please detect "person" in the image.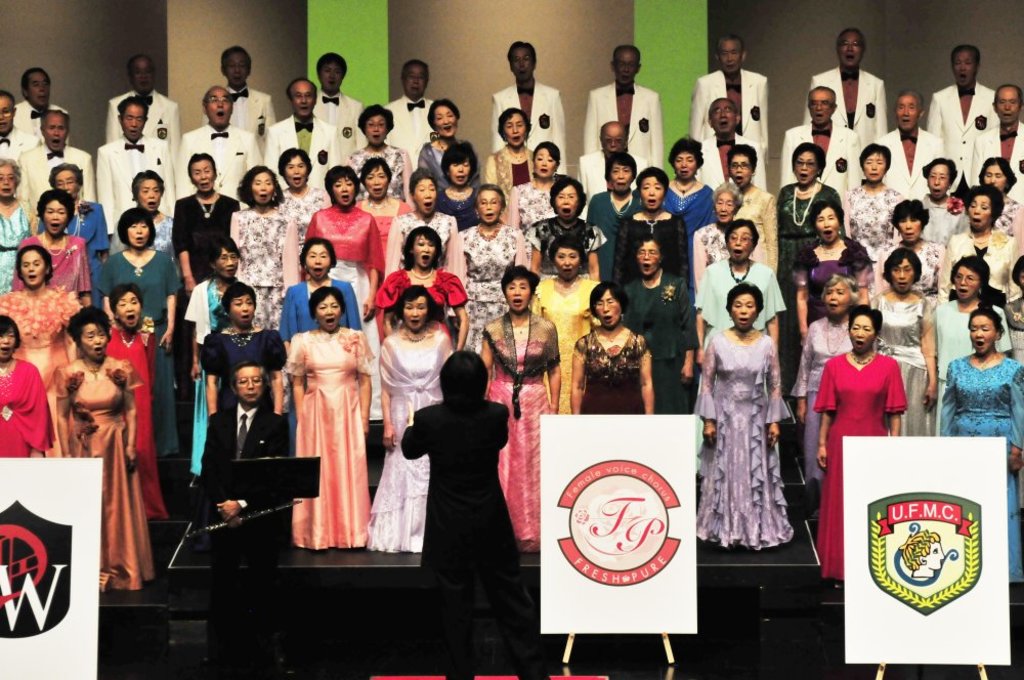
left=785, top=140, right=841, bottom=402.
